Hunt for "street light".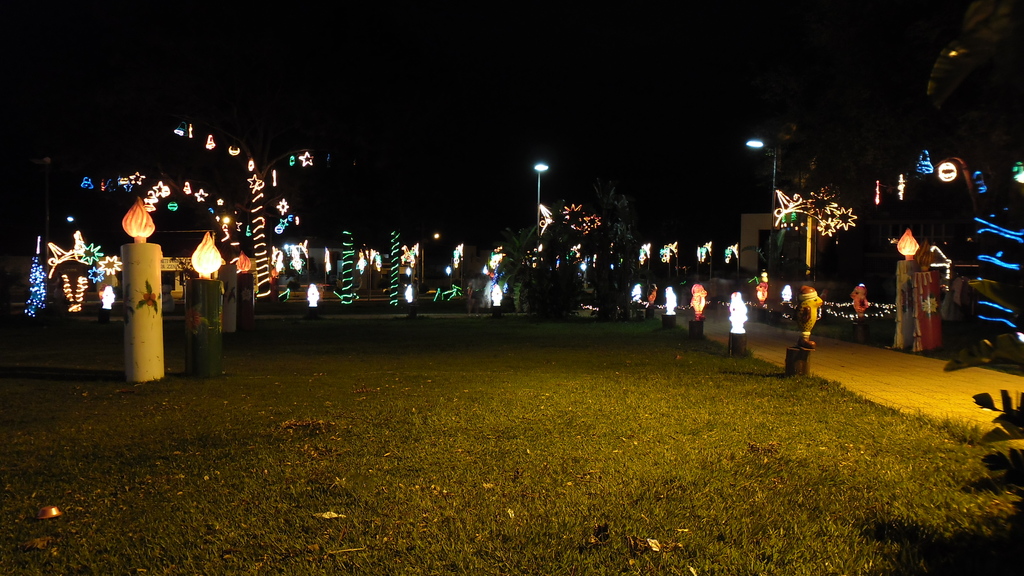
Hunted down at {"left": 532, "top": 160, "right": 551, "bottom": 268}.
